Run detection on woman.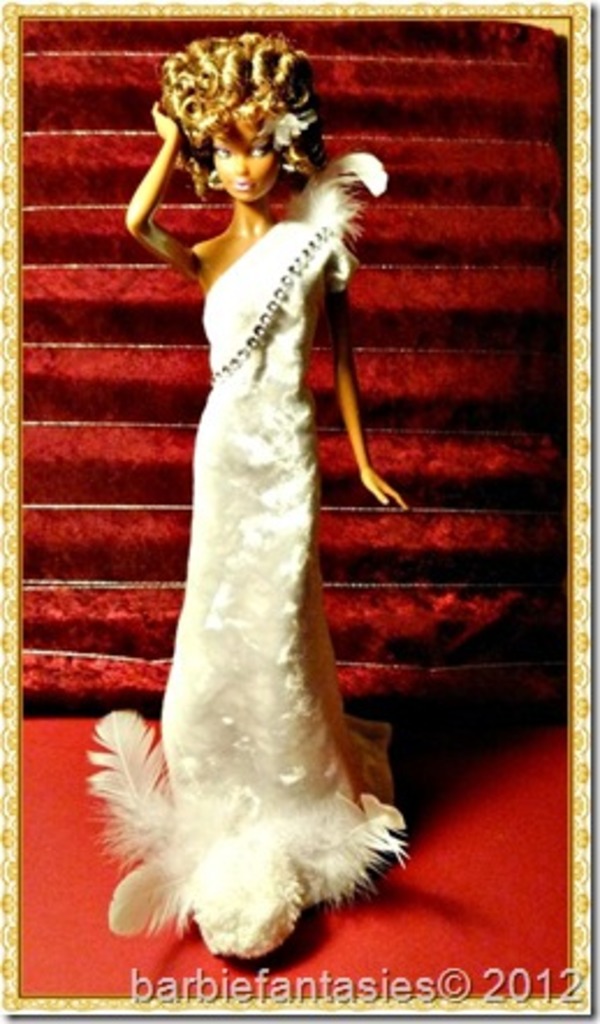
Result: (90,25,431,968).
